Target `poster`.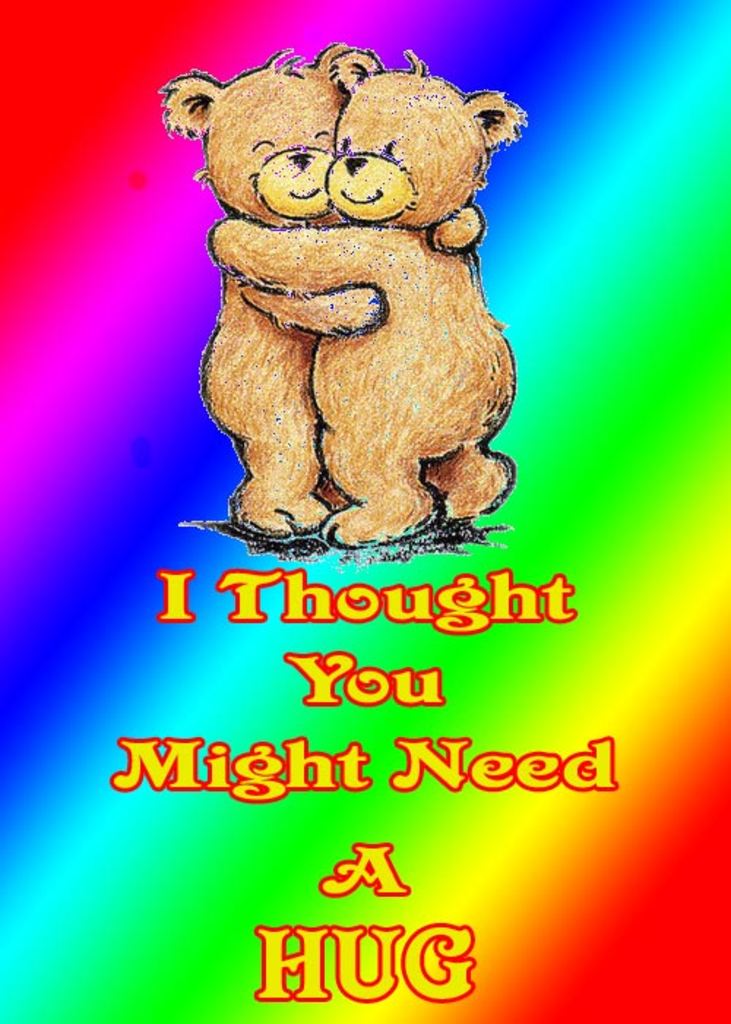
Target region: region(0, 0, 730, 1023).
